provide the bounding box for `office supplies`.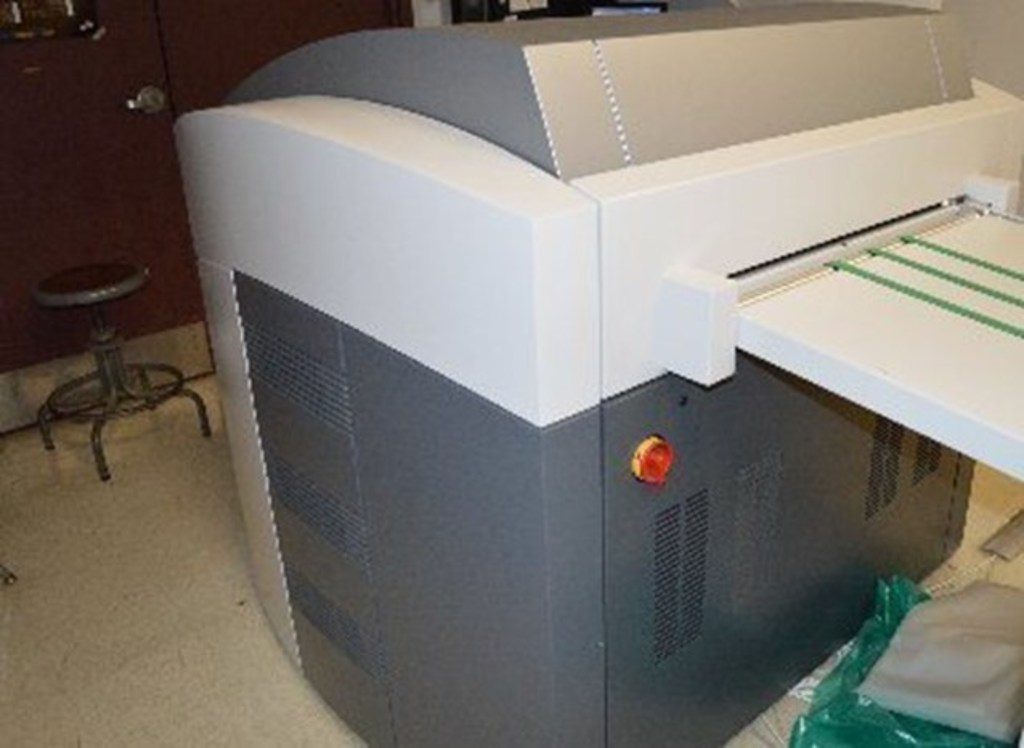
BBox(172, 0, 1022, 743).
